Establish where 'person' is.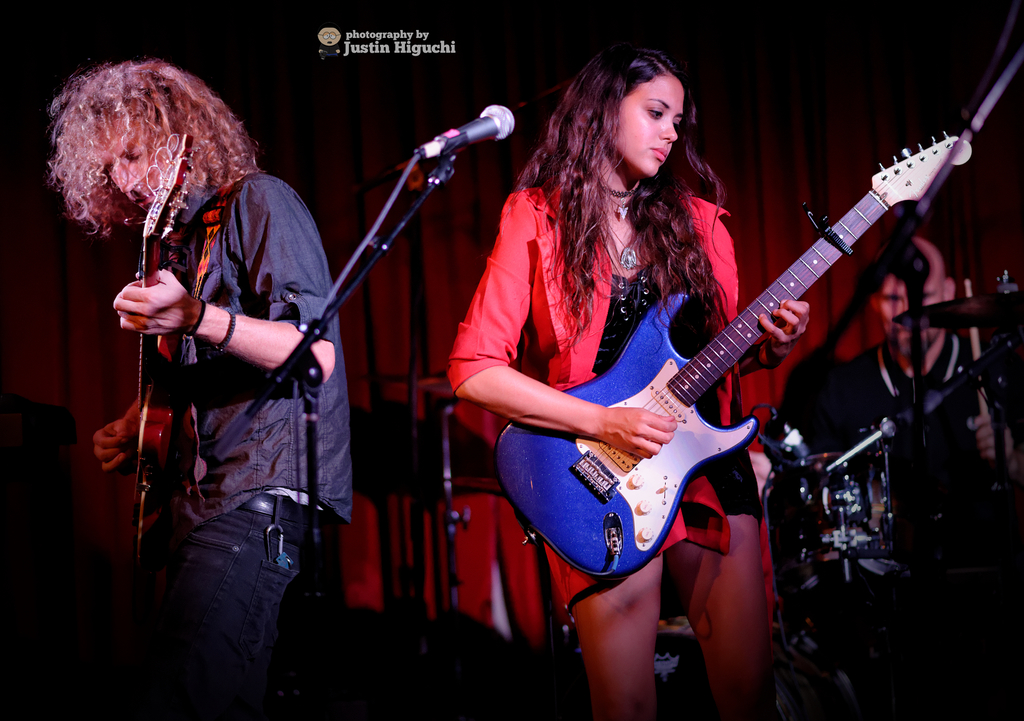
Established at [55, 60, 355, 720].
